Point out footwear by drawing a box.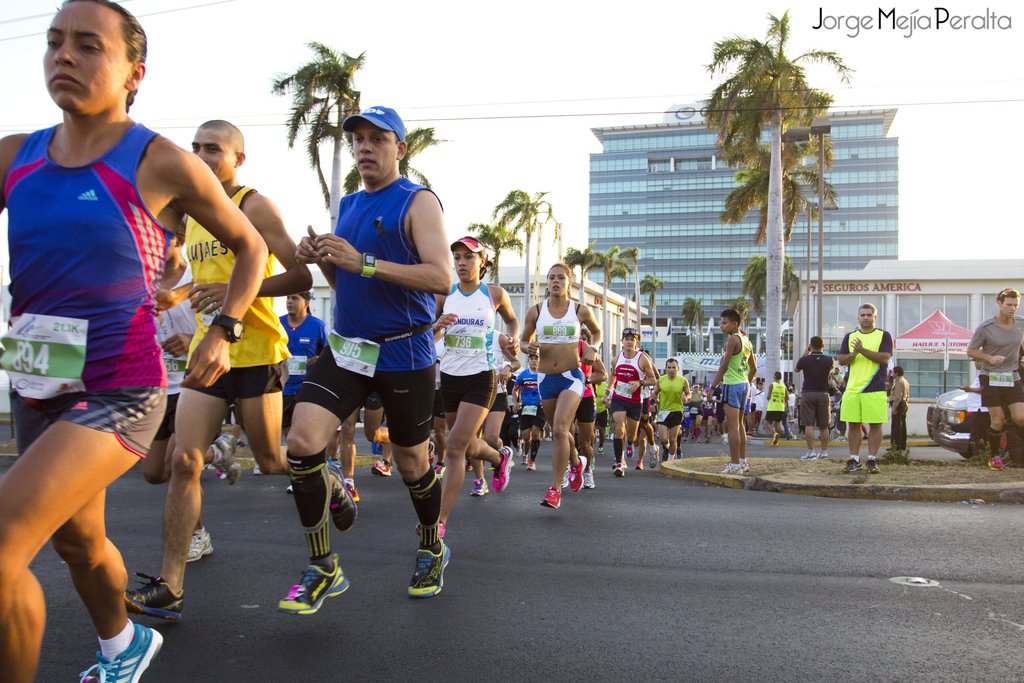
l=607, t=433, r=611, b=440.
